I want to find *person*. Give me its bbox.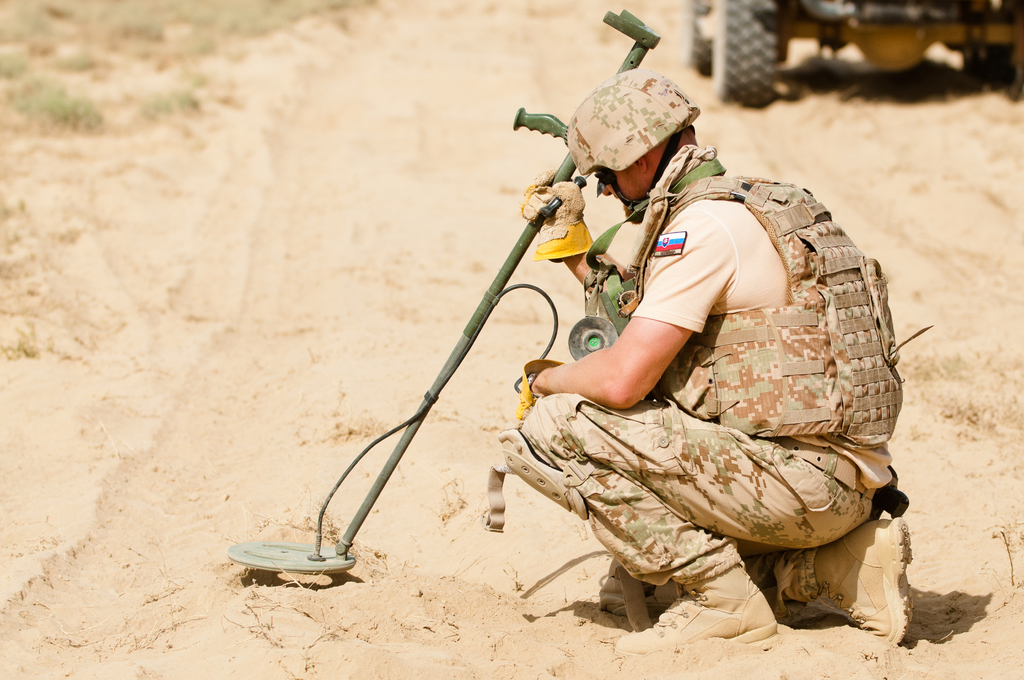
box=[494, 64, 910, 655].
